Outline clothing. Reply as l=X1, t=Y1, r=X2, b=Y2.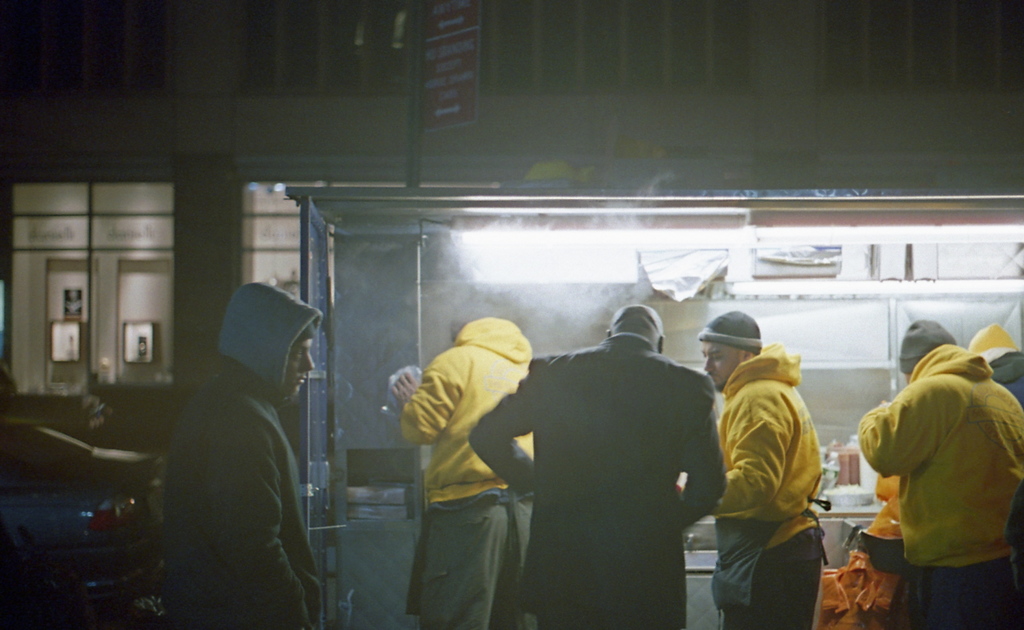
l=710, t=341, r=831, b=629.
